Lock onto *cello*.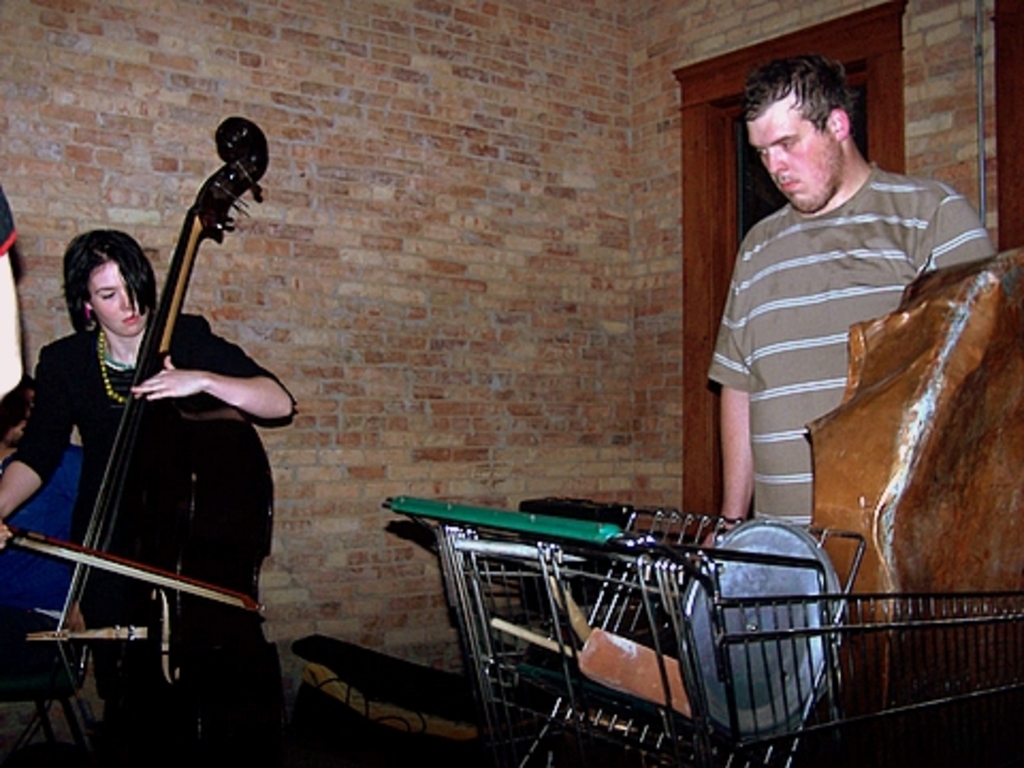
Locked: 0/113/275/766.
